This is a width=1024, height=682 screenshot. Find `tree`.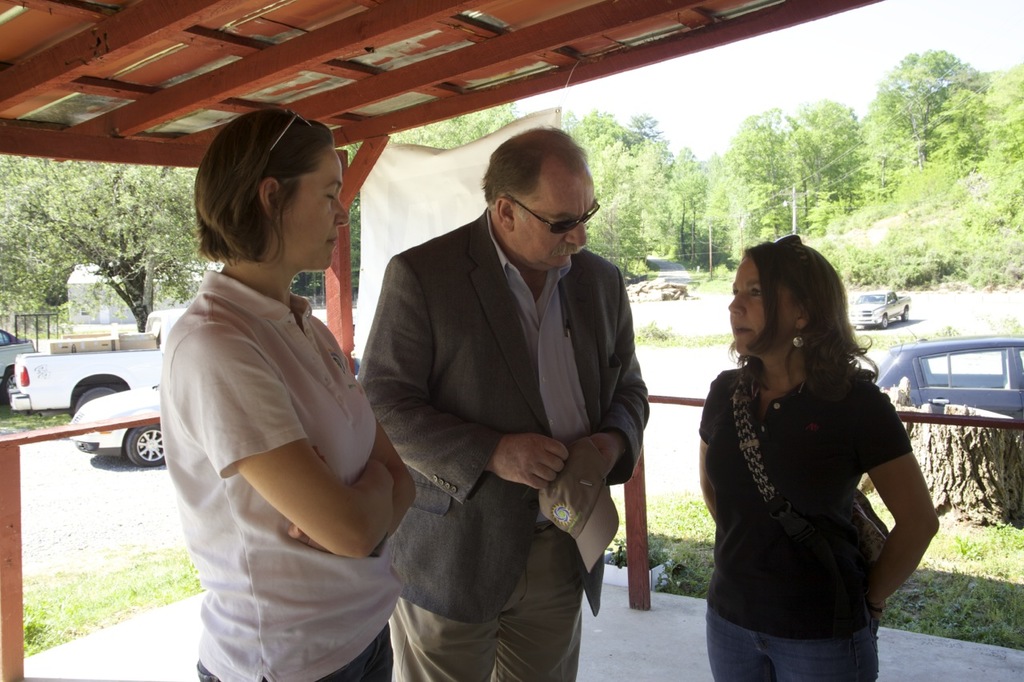
Bounding box: <box>864,26,993,225</box>.
